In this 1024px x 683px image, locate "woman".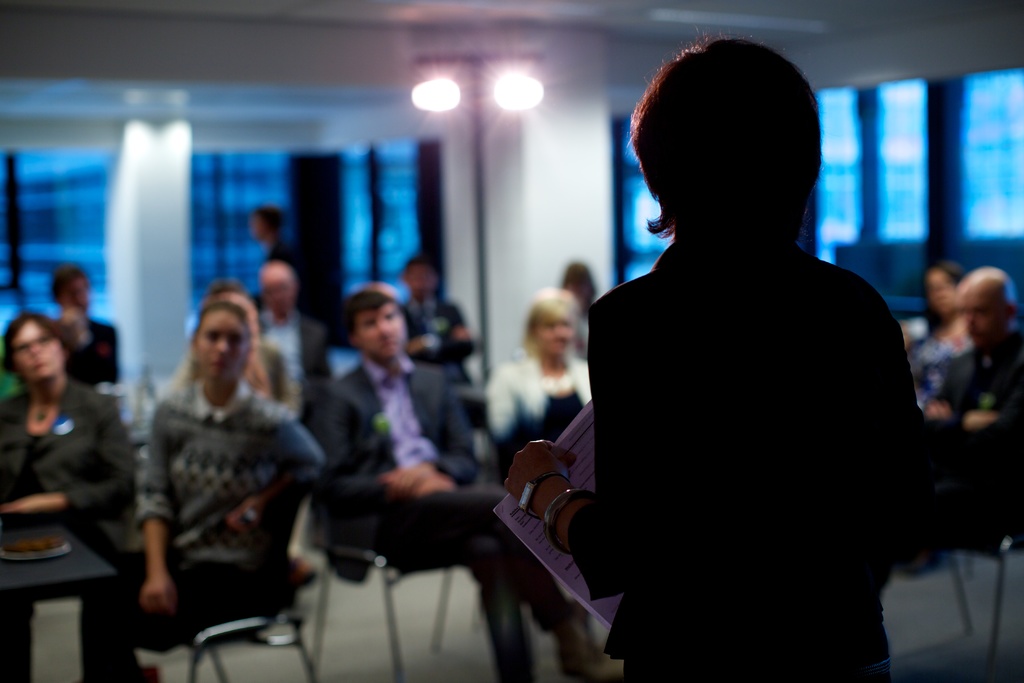
Bounding box: <bbox>0, 311, 138, 682</bbox>.
